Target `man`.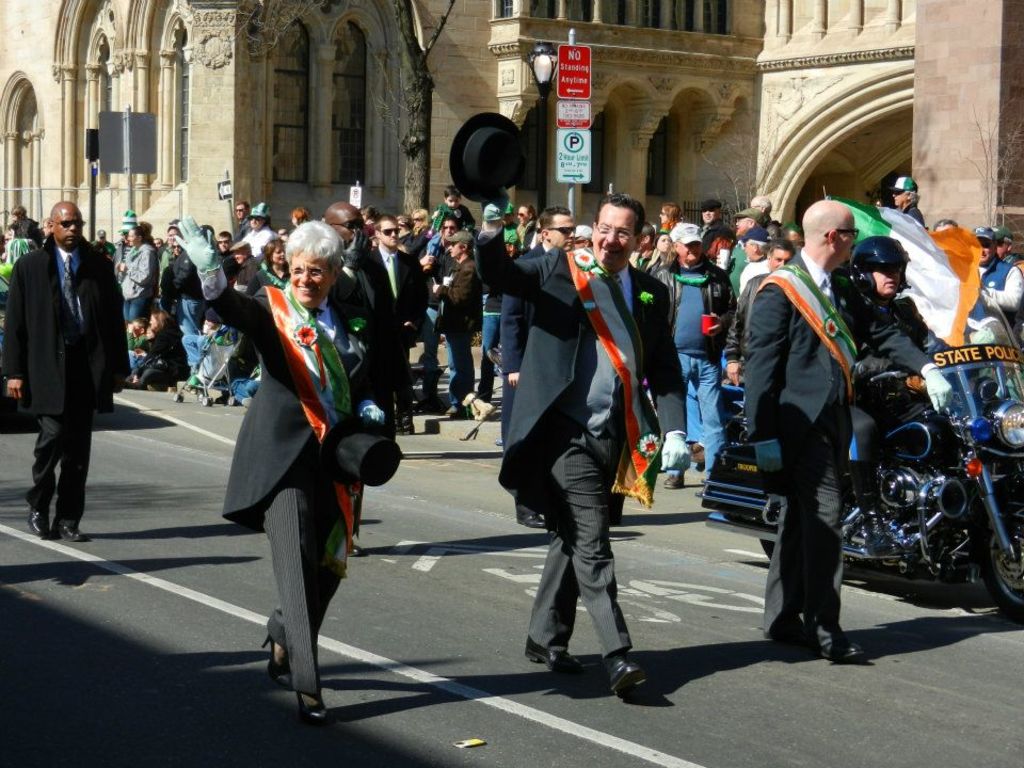
Target region: <bbox>743, 197, 873, 674</bbox>.
